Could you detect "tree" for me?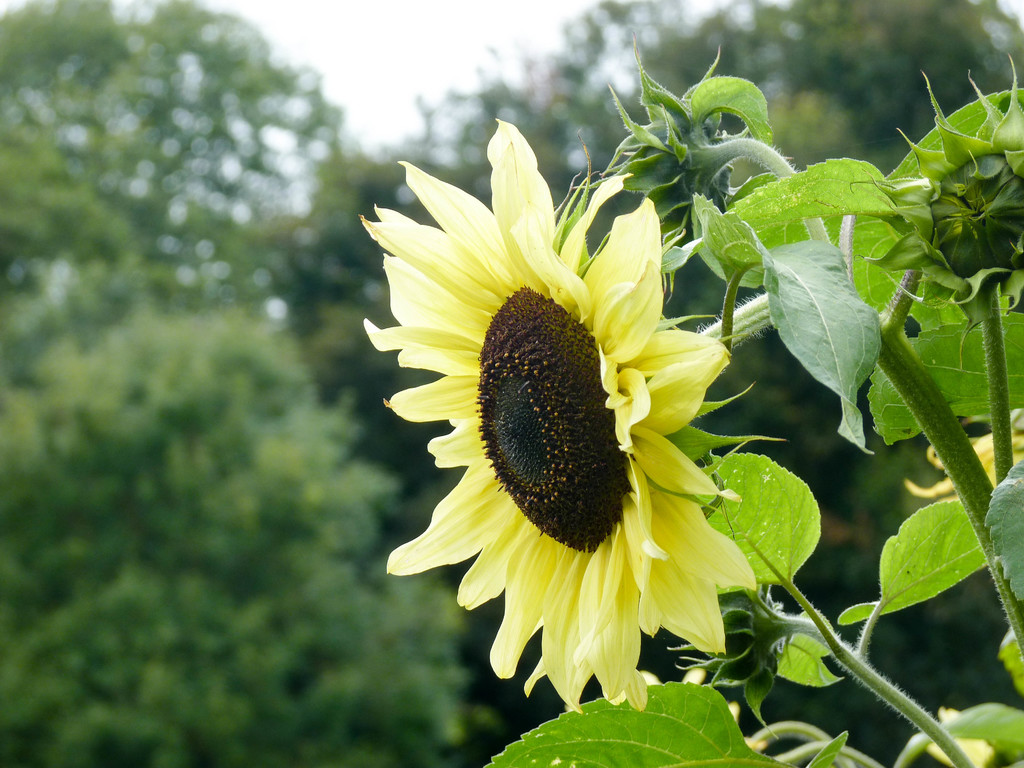
Detection result: locate(298, 0, 1023, 767).
